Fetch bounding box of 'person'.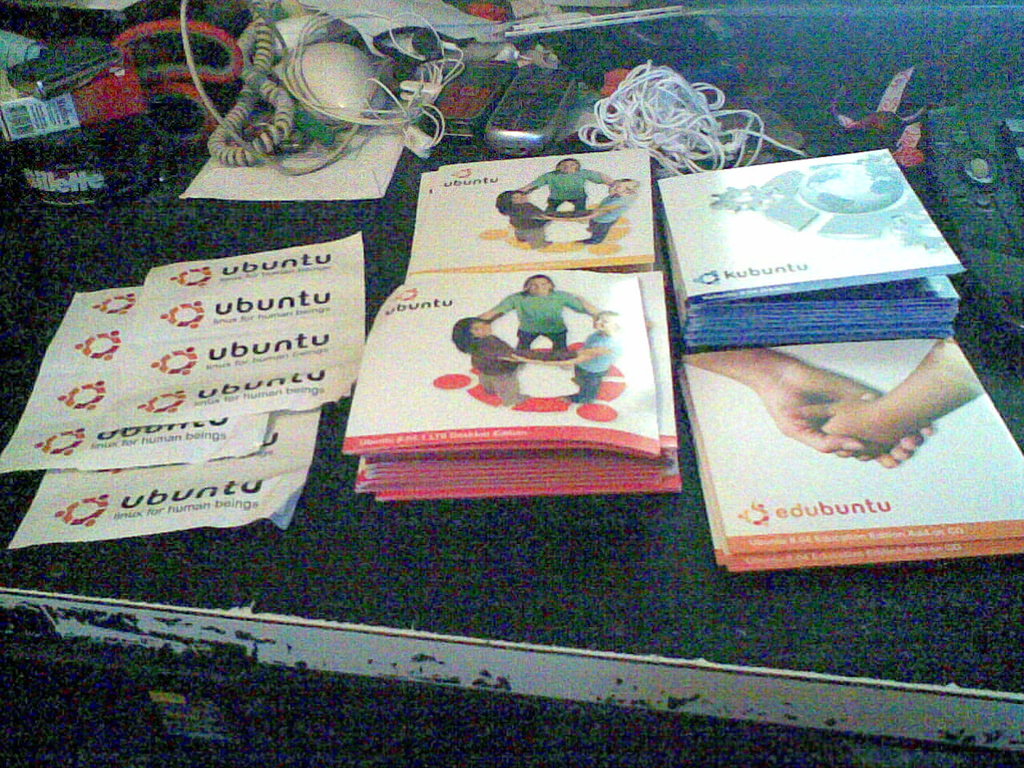
Bbox: bbox=[483, 268, 616, 358].
